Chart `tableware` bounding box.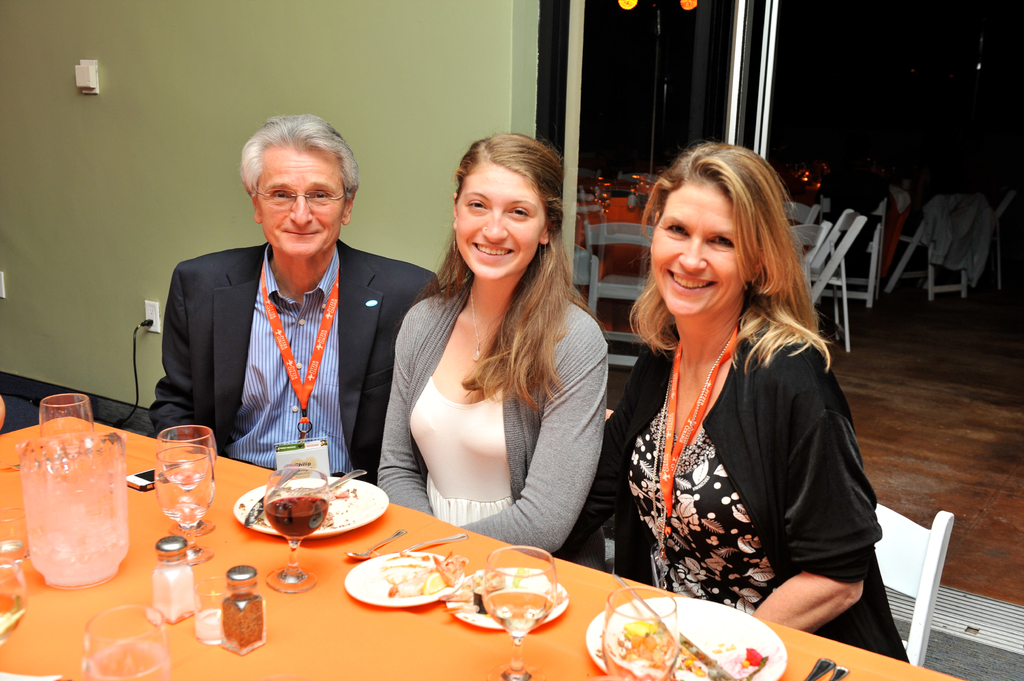
Charted: {"left": 194, "top": 582, "right": 228, "bottom": 645}.
